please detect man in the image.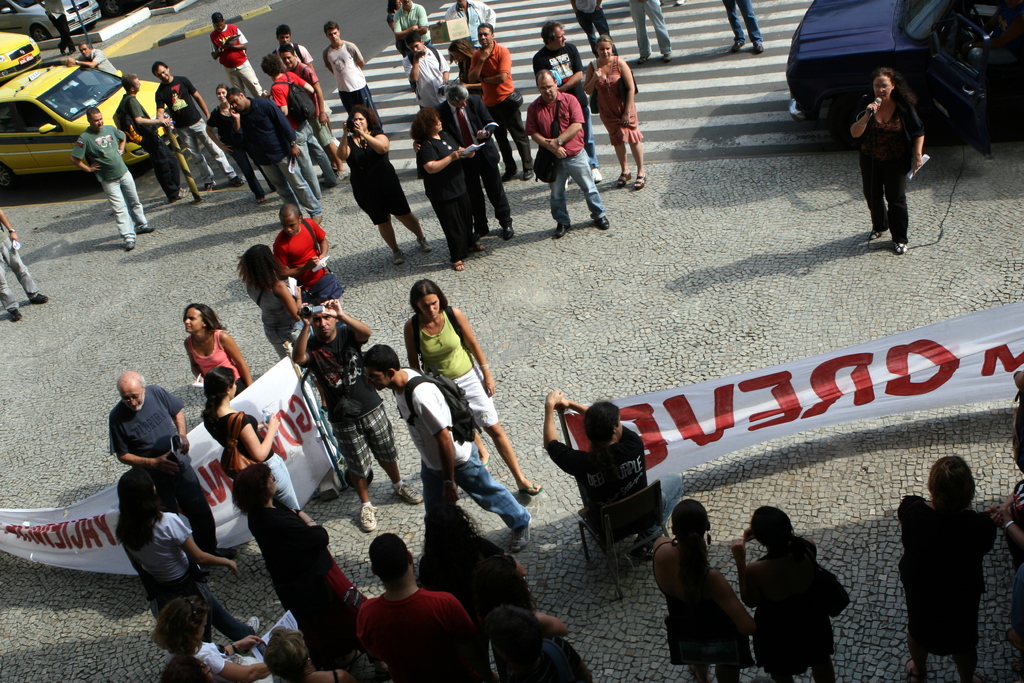
[325,21,388,131].
